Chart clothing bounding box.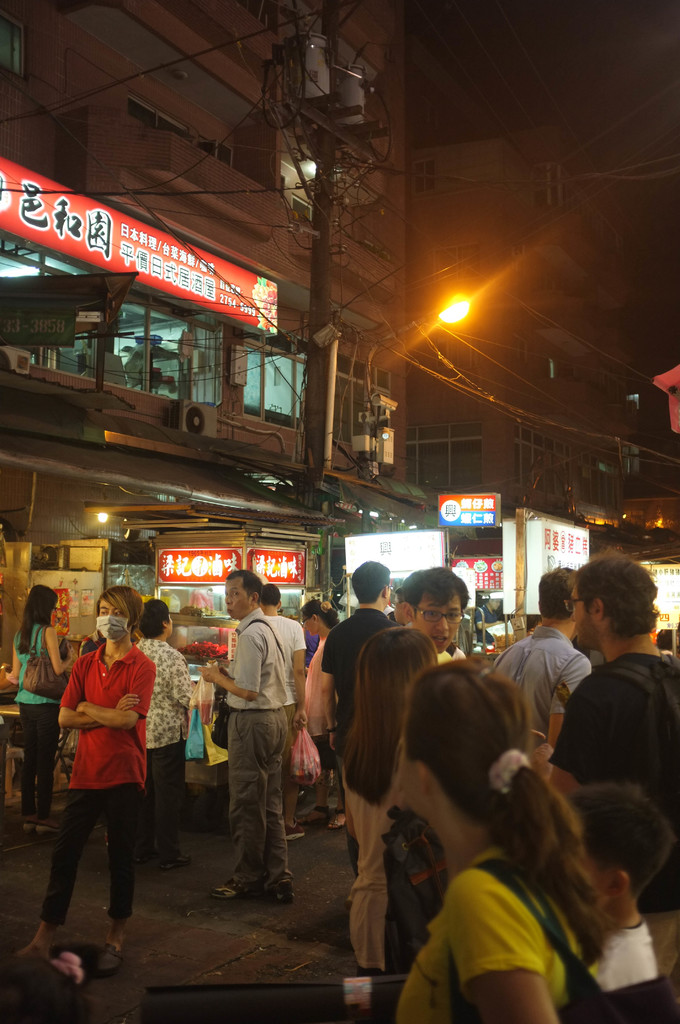
Charted: bbox(134, 638, 197, 832).
